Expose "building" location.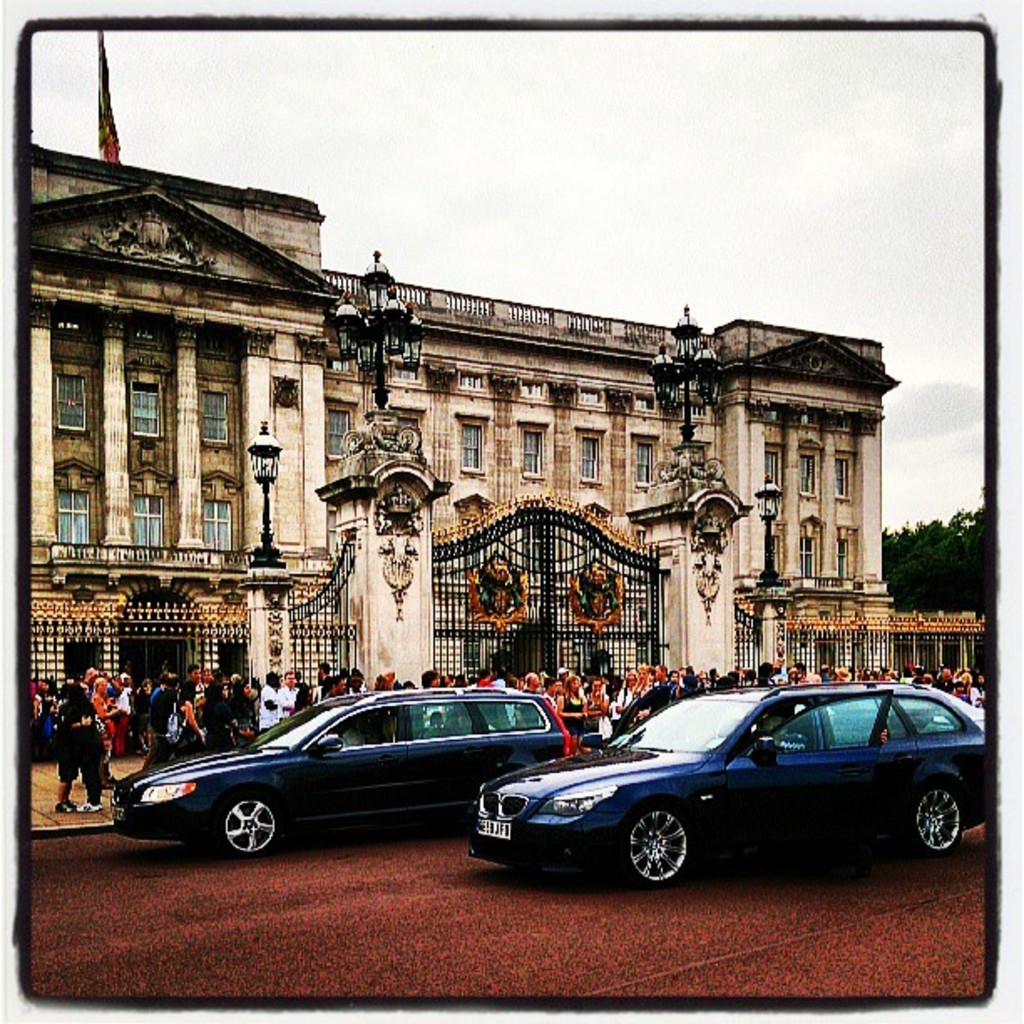
Exposed at (28,141,986,750).
